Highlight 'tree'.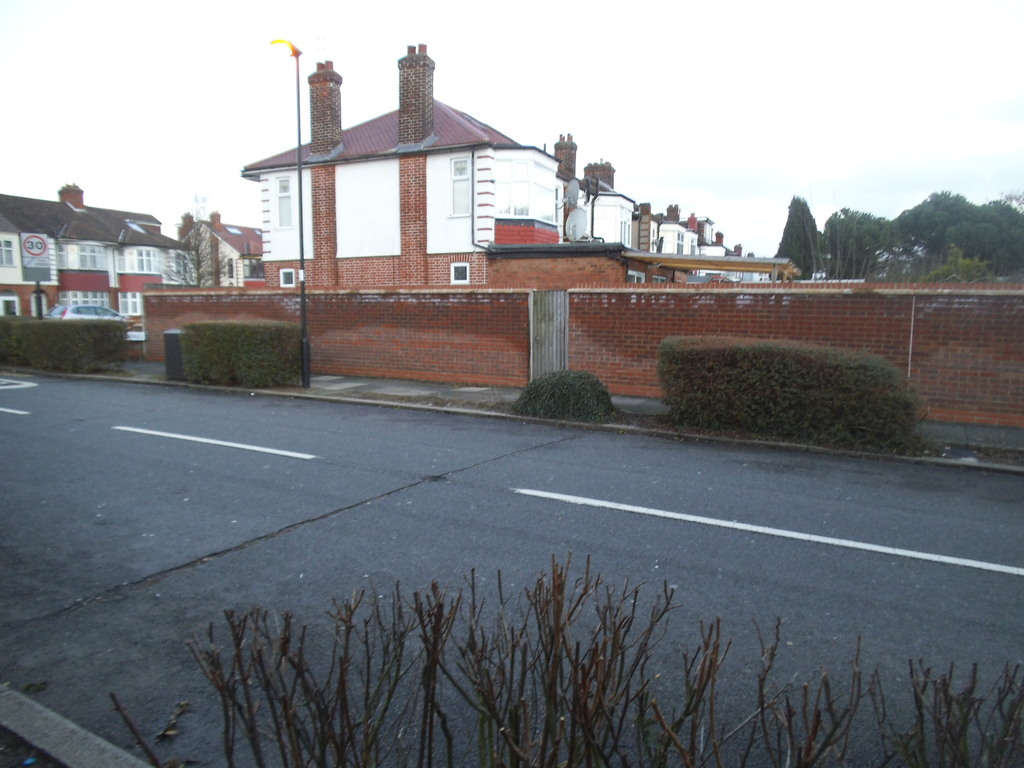
Highlighted region: bbox=[767, 195, 826, 273].
